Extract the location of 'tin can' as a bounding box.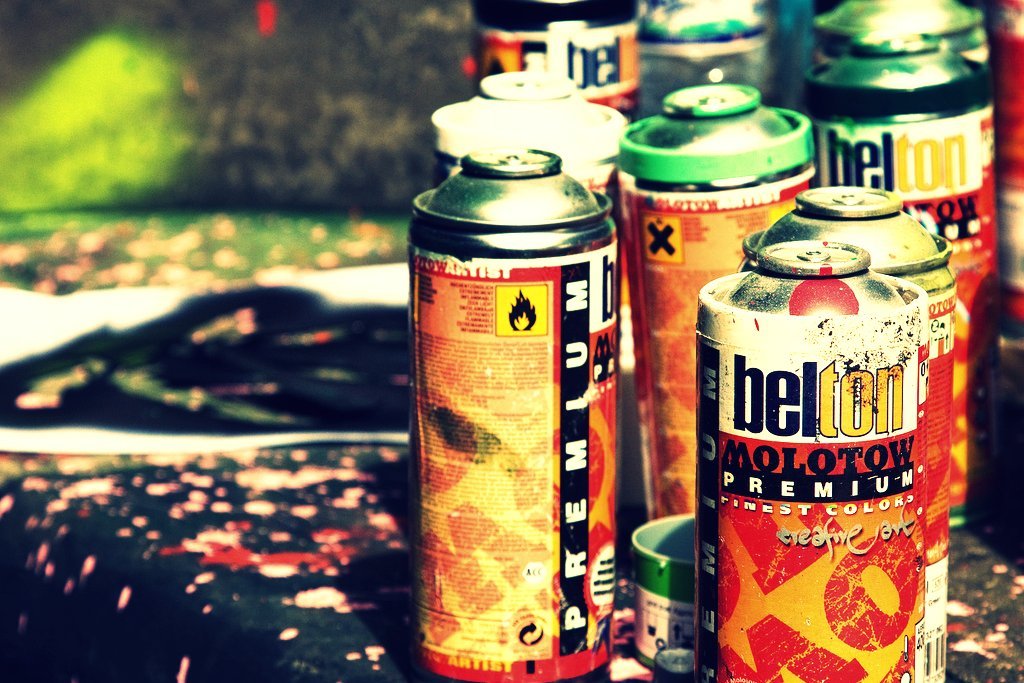
615:80:811:517.
